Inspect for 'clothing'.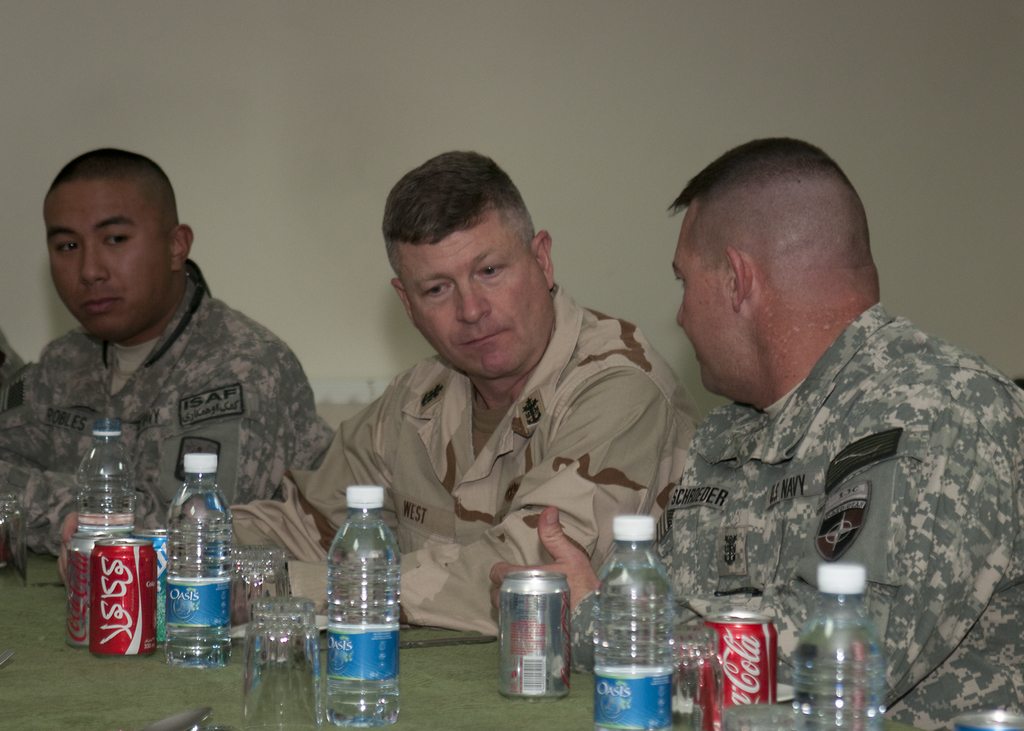
Inspection: box=[0, 253, 322, 559].
